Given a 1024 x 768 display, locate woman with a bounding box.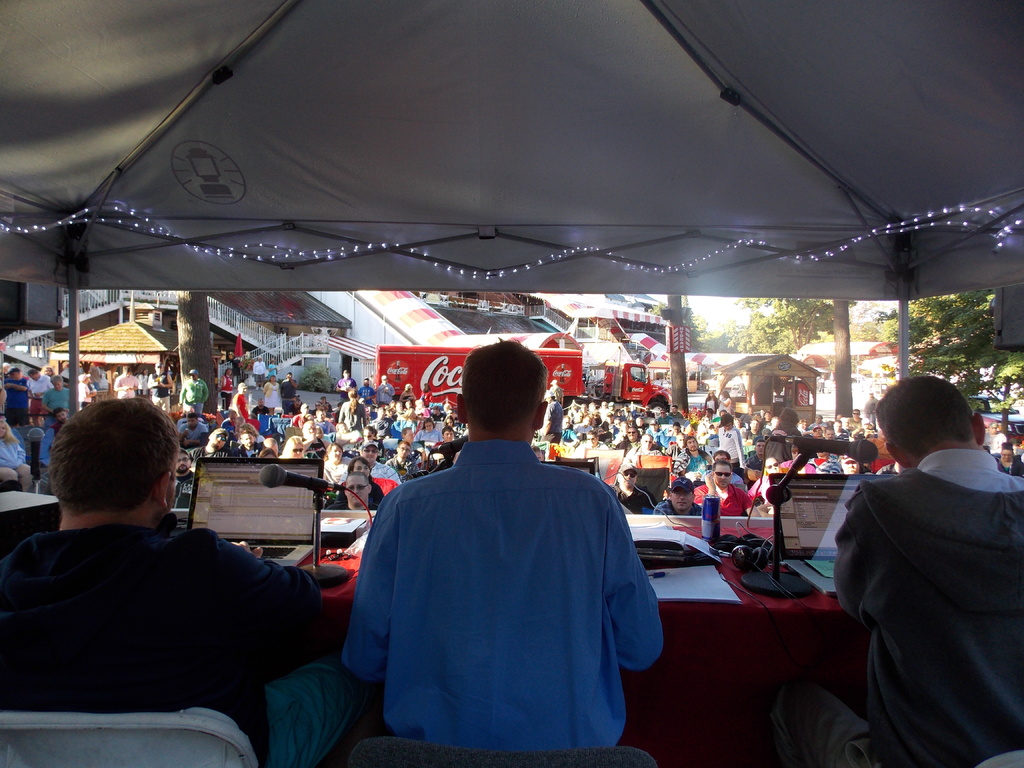
Located: 258:446:278:460.
